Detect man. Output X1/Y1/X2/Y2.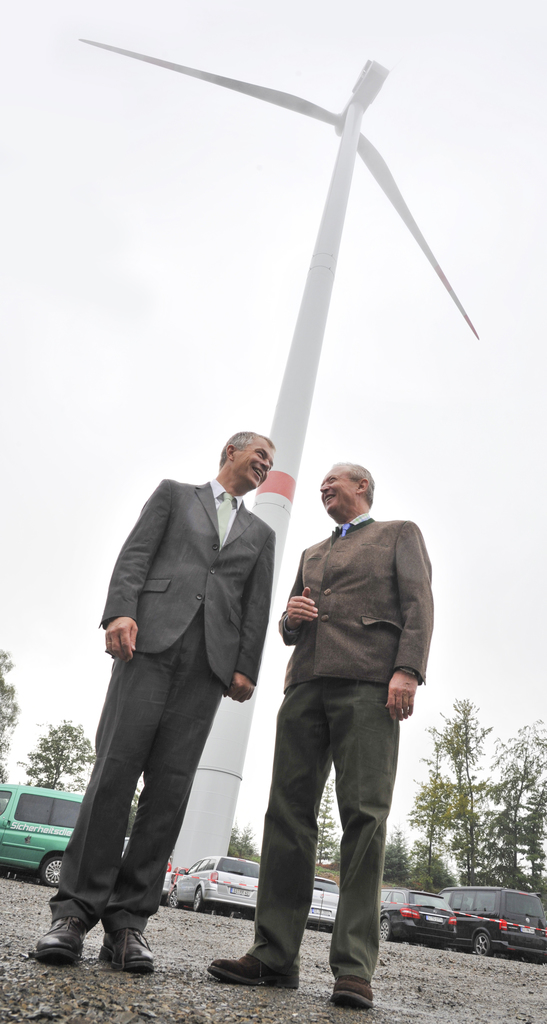
23/426/270/970.
